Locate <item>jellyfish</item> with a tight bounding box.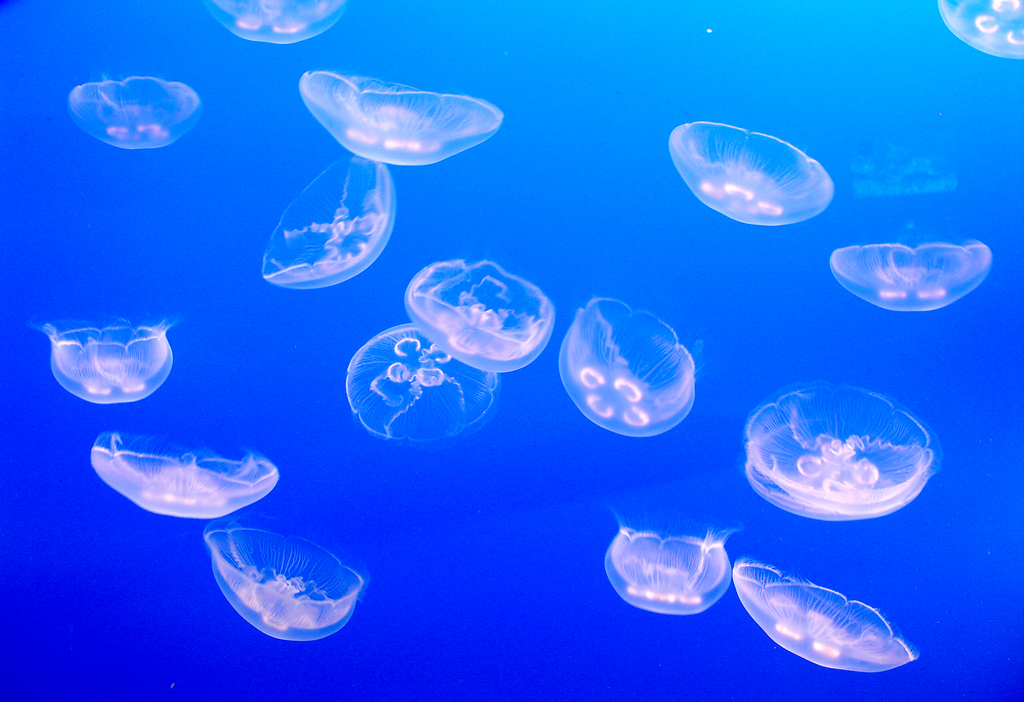
<bbox>668, 118, 831, 227</bbox>.
